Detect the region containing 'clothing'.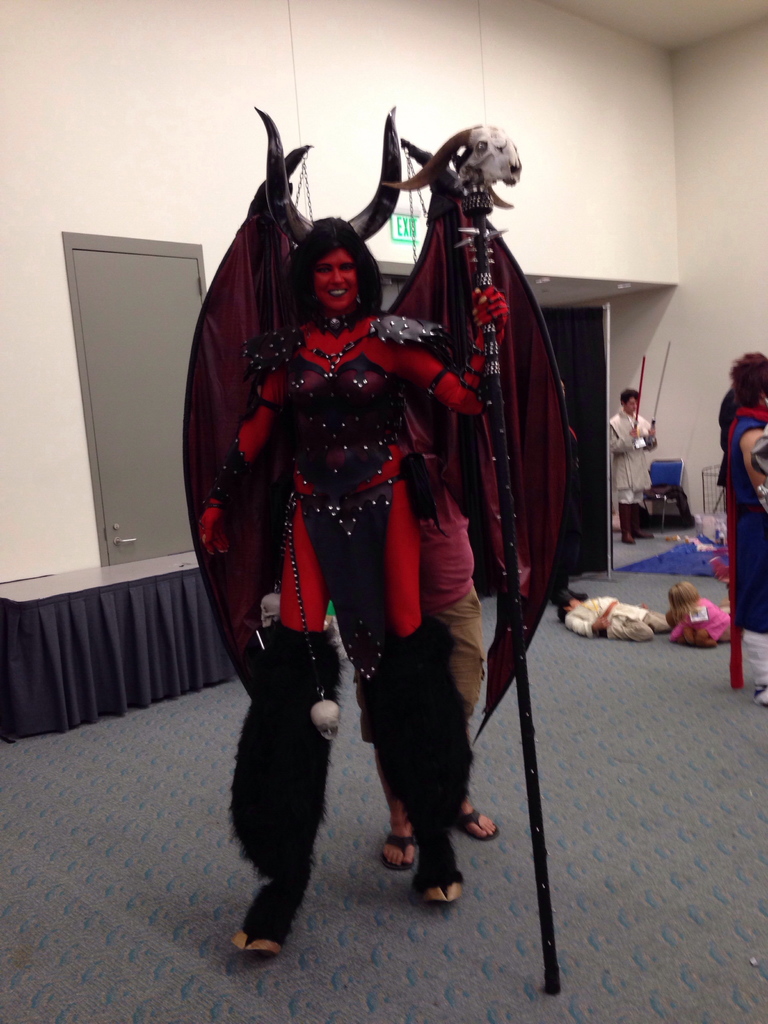
detection(413, 449, 481, 737).
